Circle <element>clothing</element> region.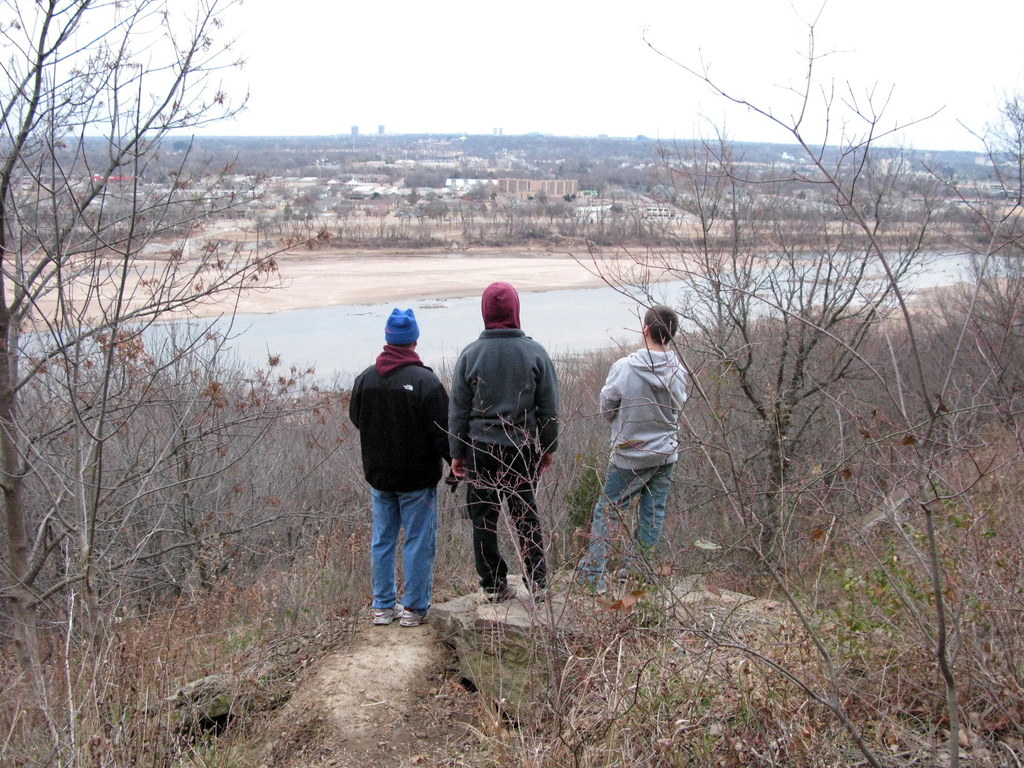
Region: (580,352,684,598).
